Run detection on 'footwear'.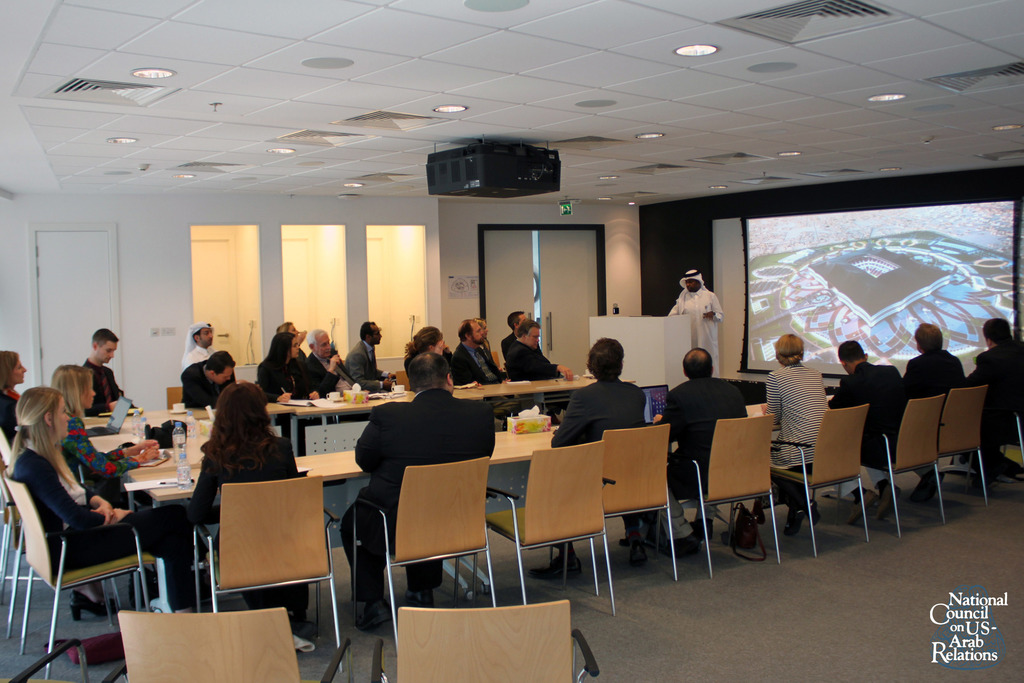
Result: left=808, top=495, right=815, bottom=527.
